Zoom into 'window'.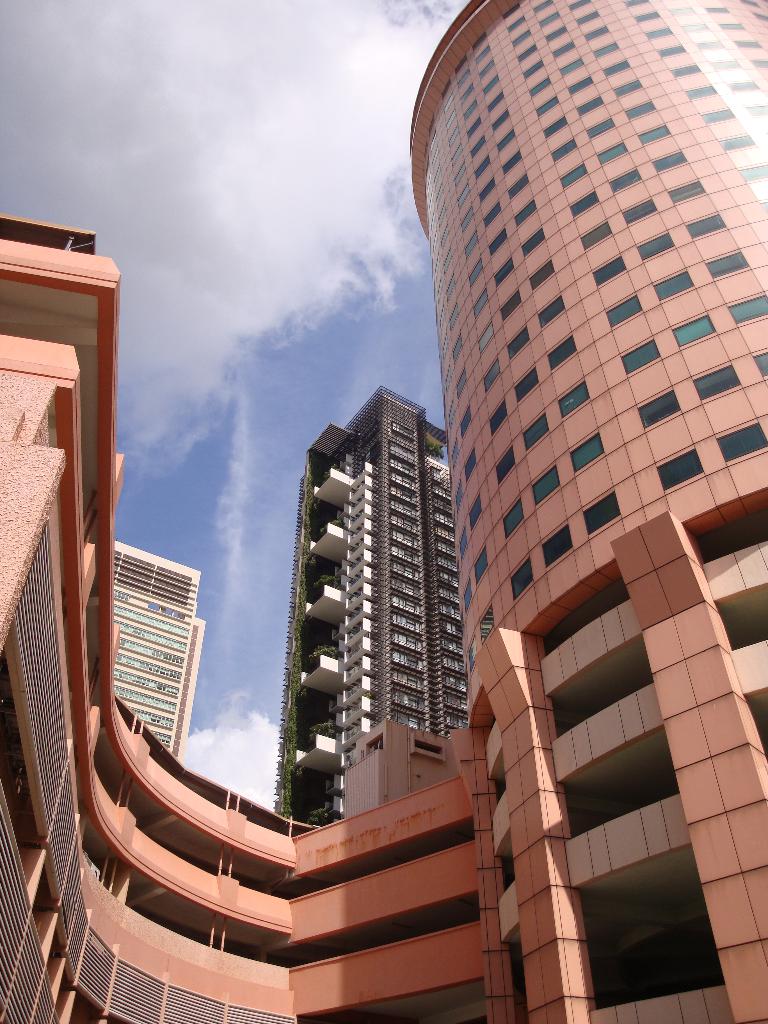
Zoom target: {"left": 604, "top": 295, "right": 644, "bottom": 323}.
